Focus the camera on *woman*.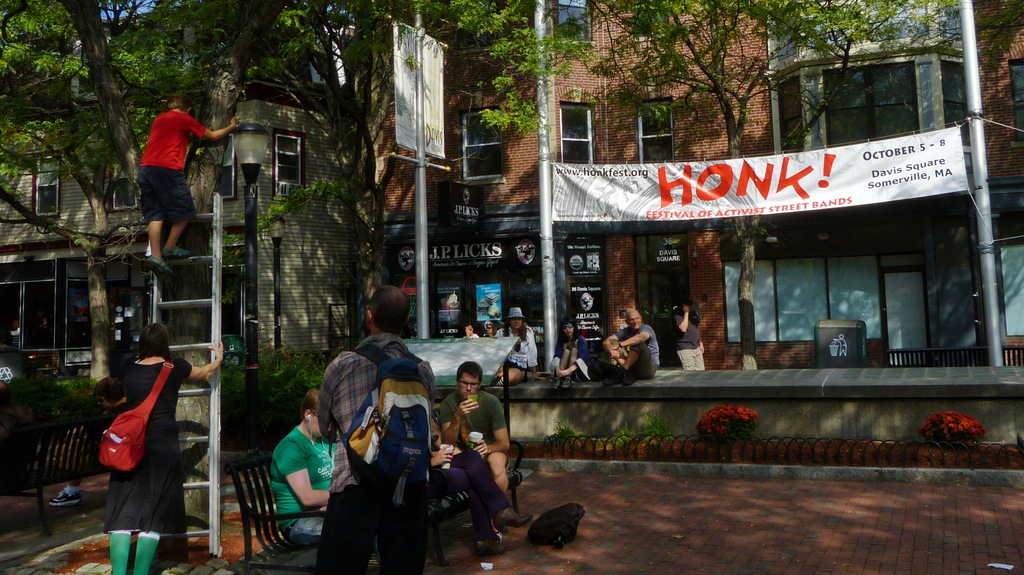
Focus region: box=[552, 313, 593, 381].
